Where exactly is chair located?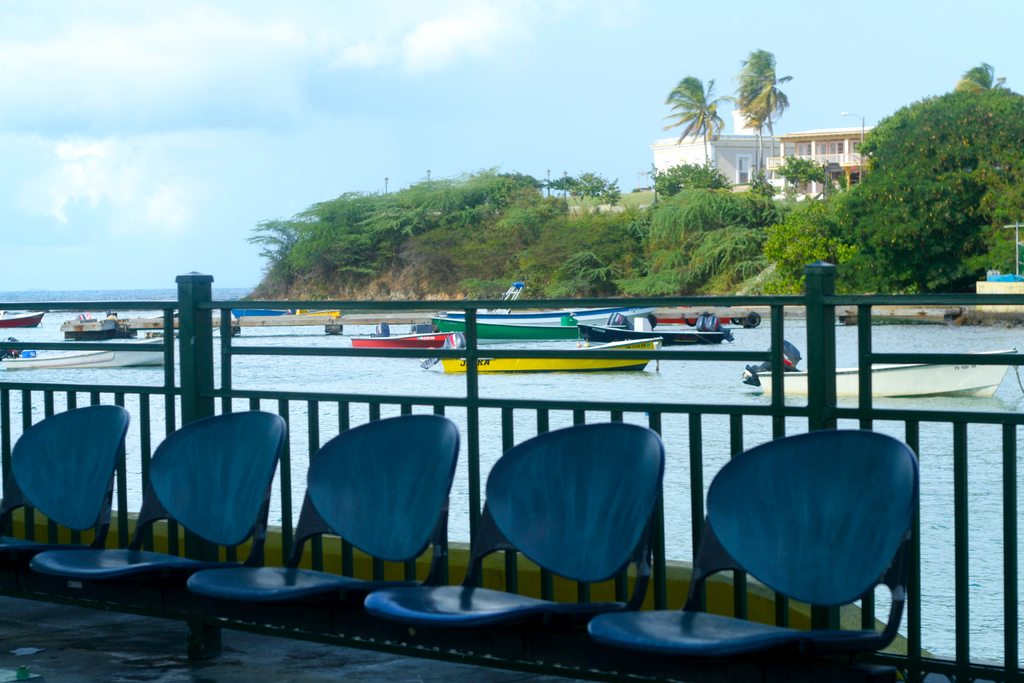
Its bounding box is crop(0, 406, 124, 551).
